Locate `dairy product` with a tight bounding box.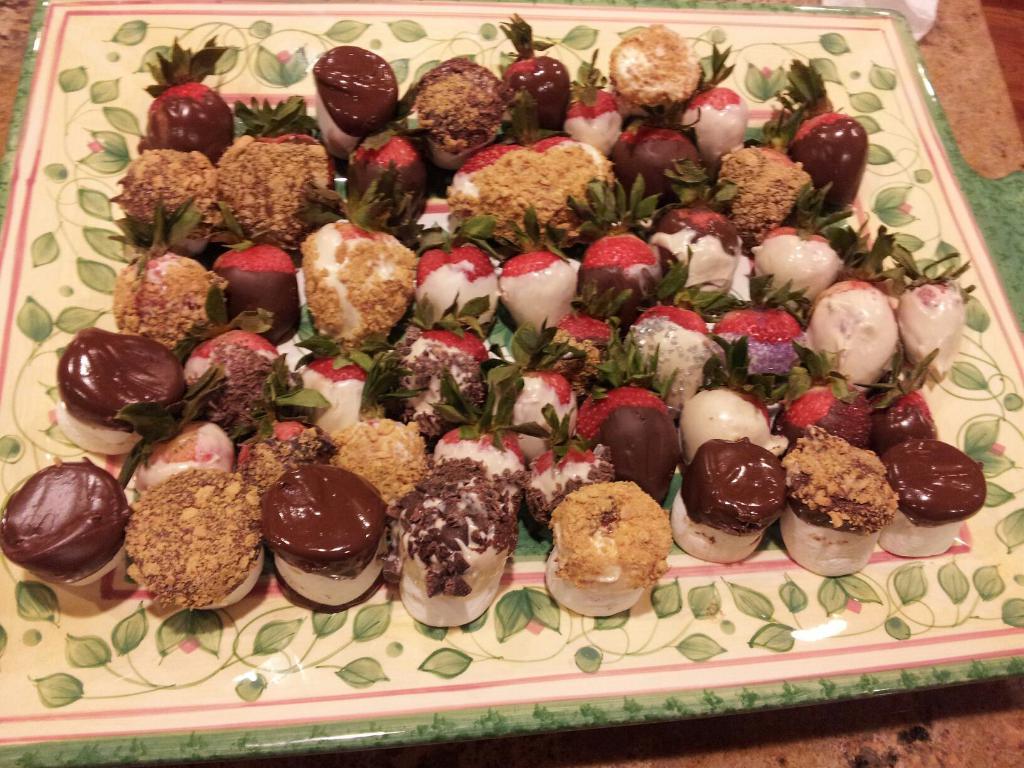
crop(806, 277, 906, 392).
